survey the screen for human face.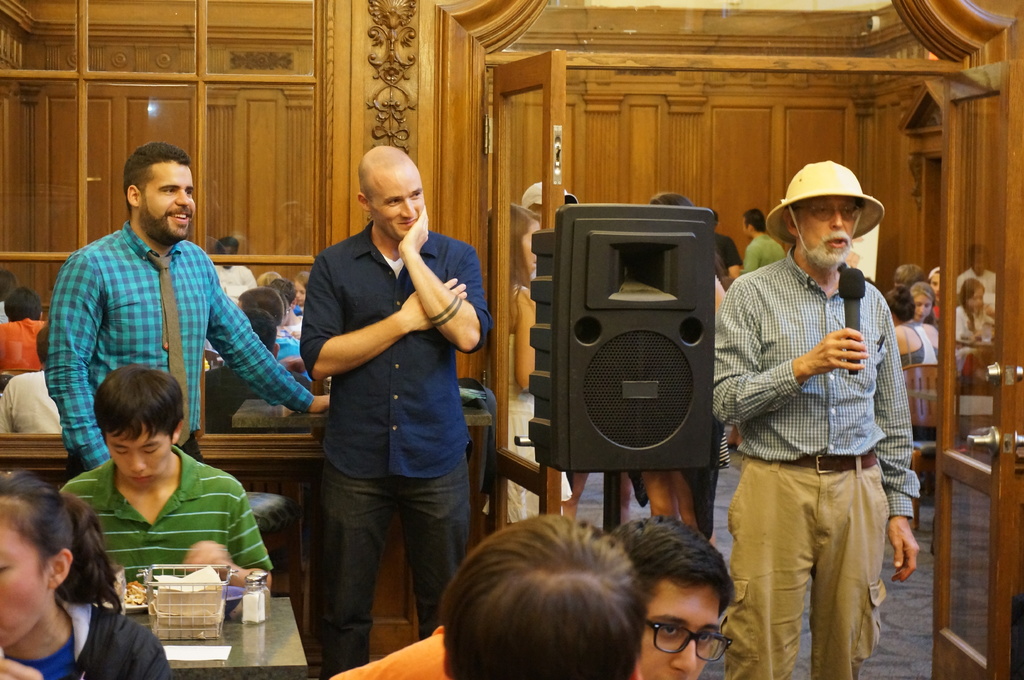
Survey found: box=[966, 289, 985, 310].
